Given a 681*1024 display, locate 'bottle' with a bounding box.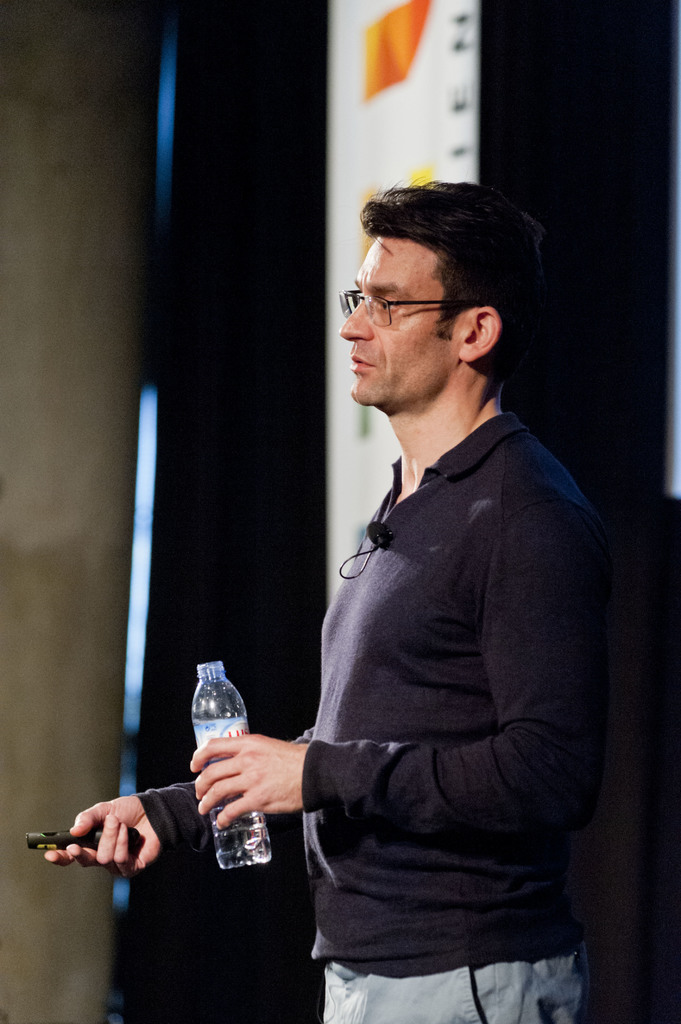
Located: (x1=173, y1=675, x2=292, y2=842).
